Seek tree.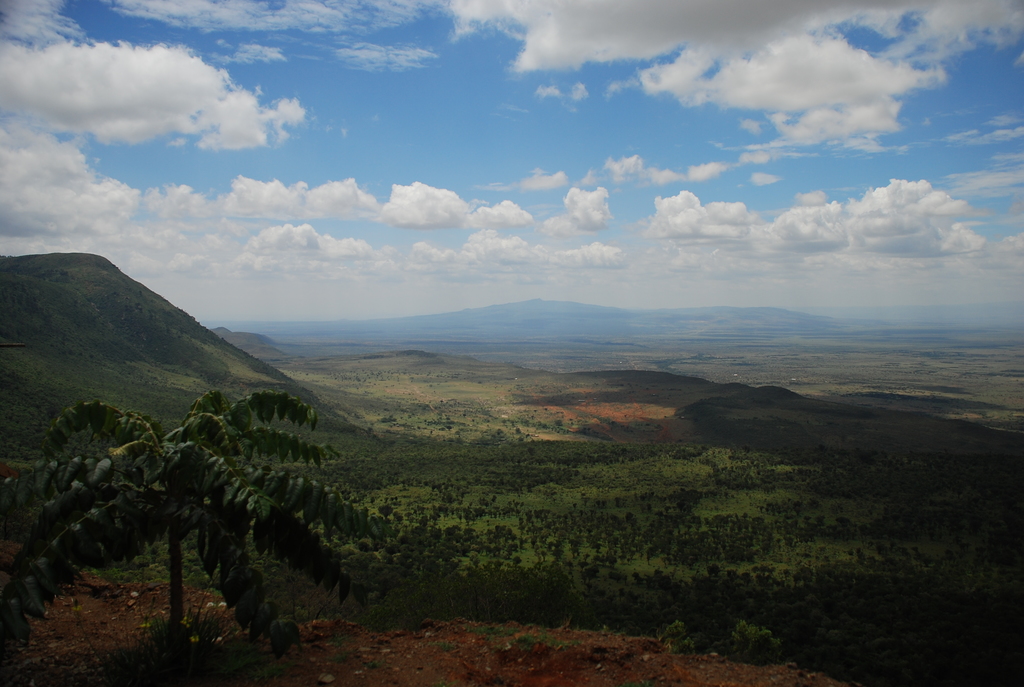
locate(6, 390, 371, 684).
